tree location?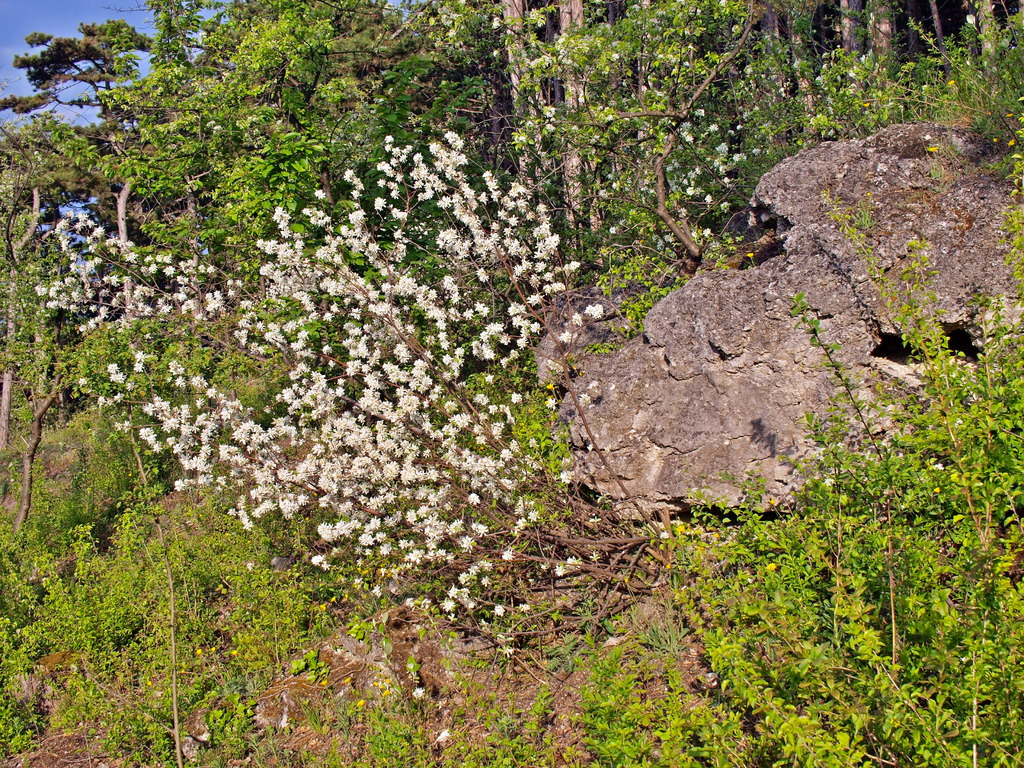
bbox=(0, 0, 175, 212)
